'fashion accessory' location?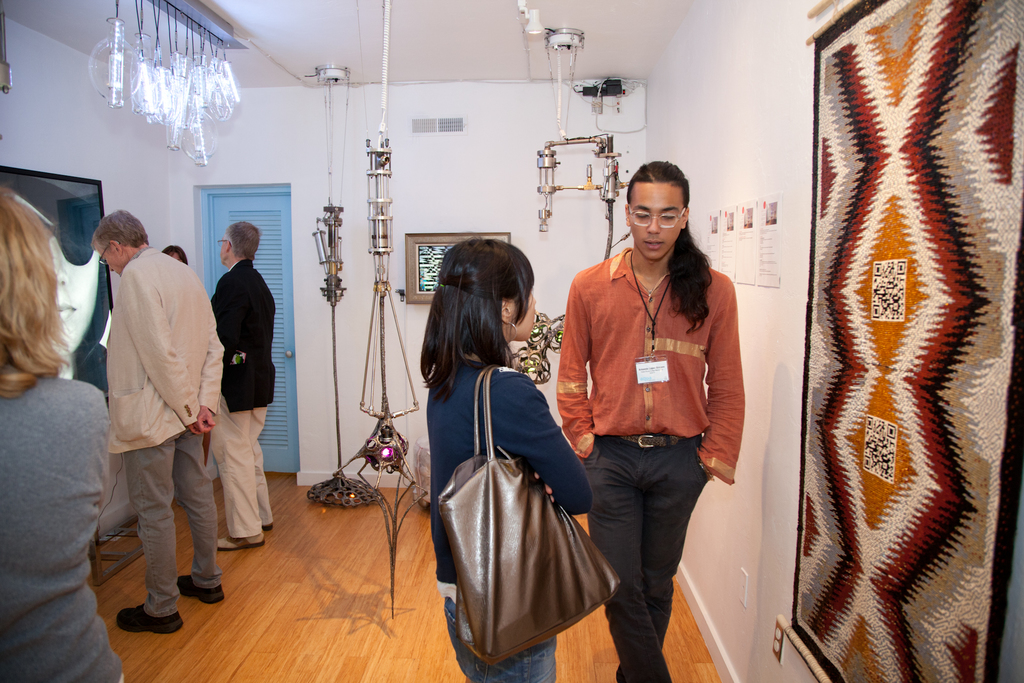
504,324,518,345
